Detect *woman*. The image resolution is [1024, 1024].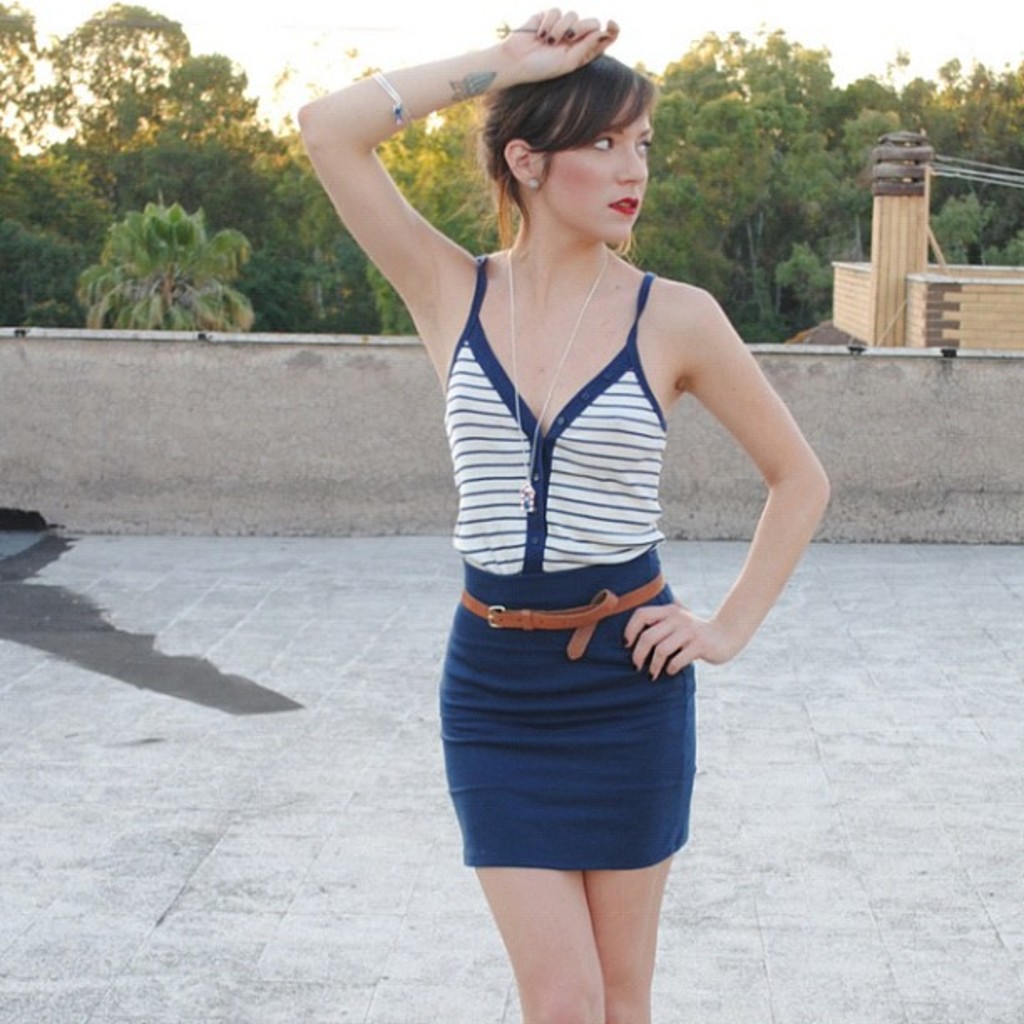
(350,10,820,1016).
